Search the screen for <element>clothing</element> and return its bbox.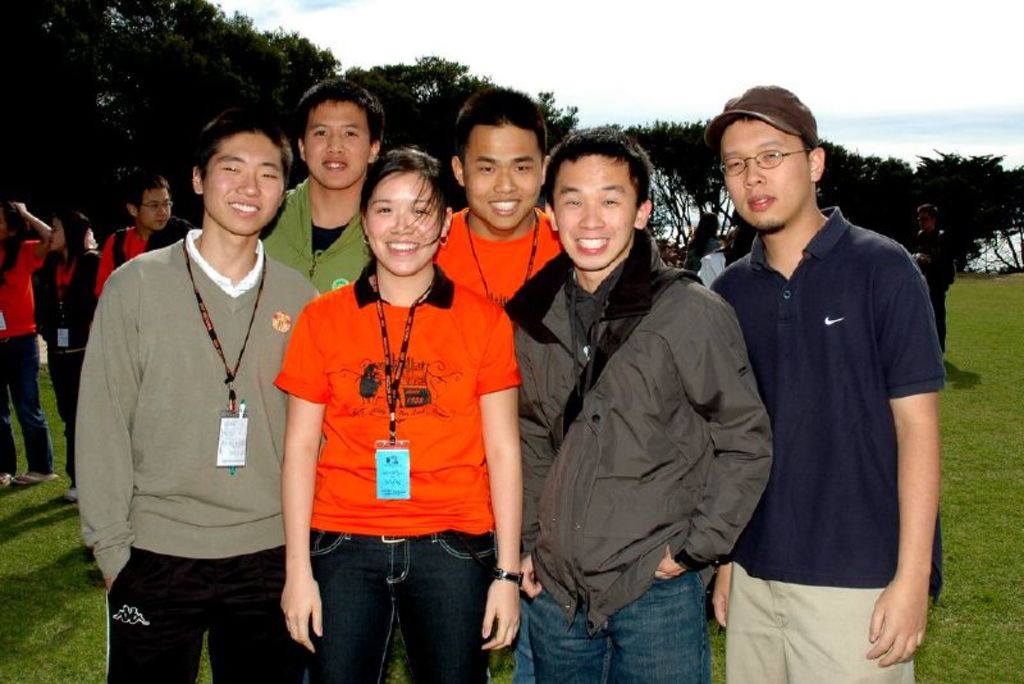
Found: locate(95, 220, 188, 291).
